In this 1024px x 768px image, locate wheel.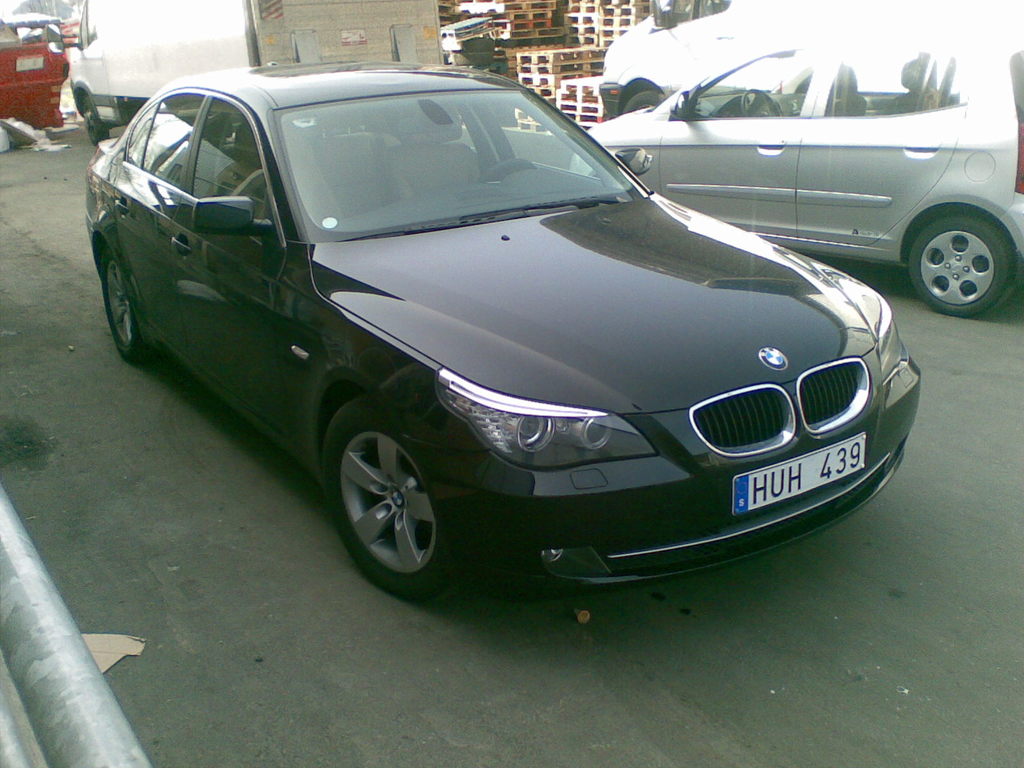
Bounding box: crop(614, 93, 662, 118).
